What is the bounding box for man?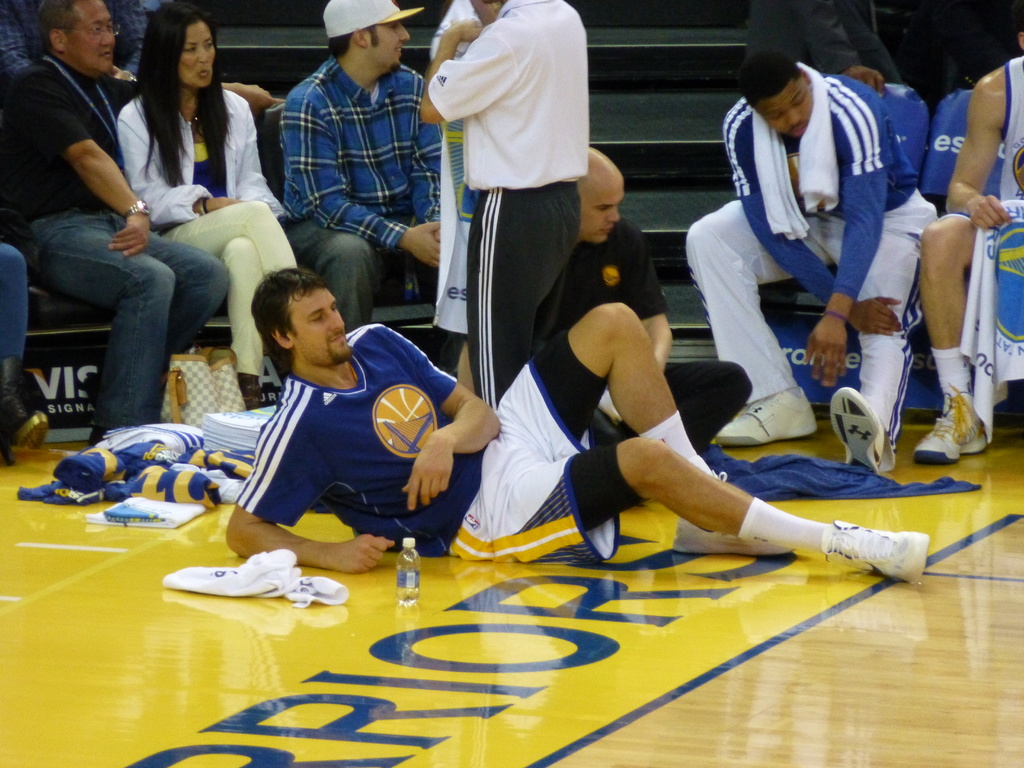
left=0, top=244, right=50, bottom=465.
